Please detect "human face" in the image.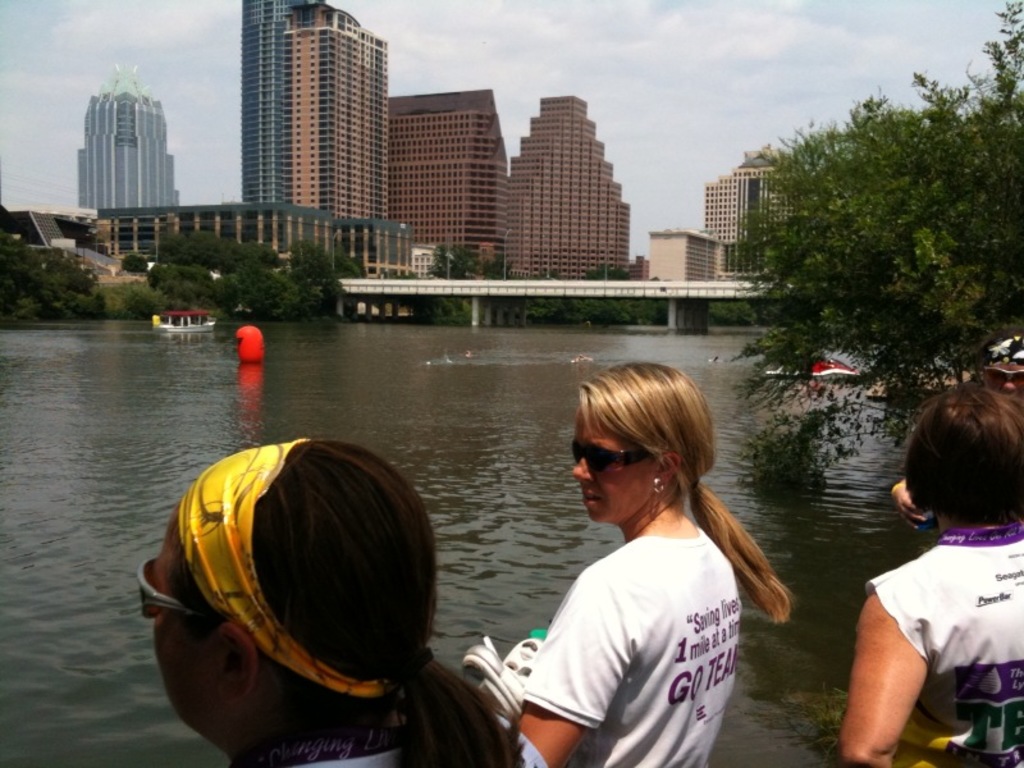
{"left": 572, "top": 401, "right": 649, "bottom": 522}.
